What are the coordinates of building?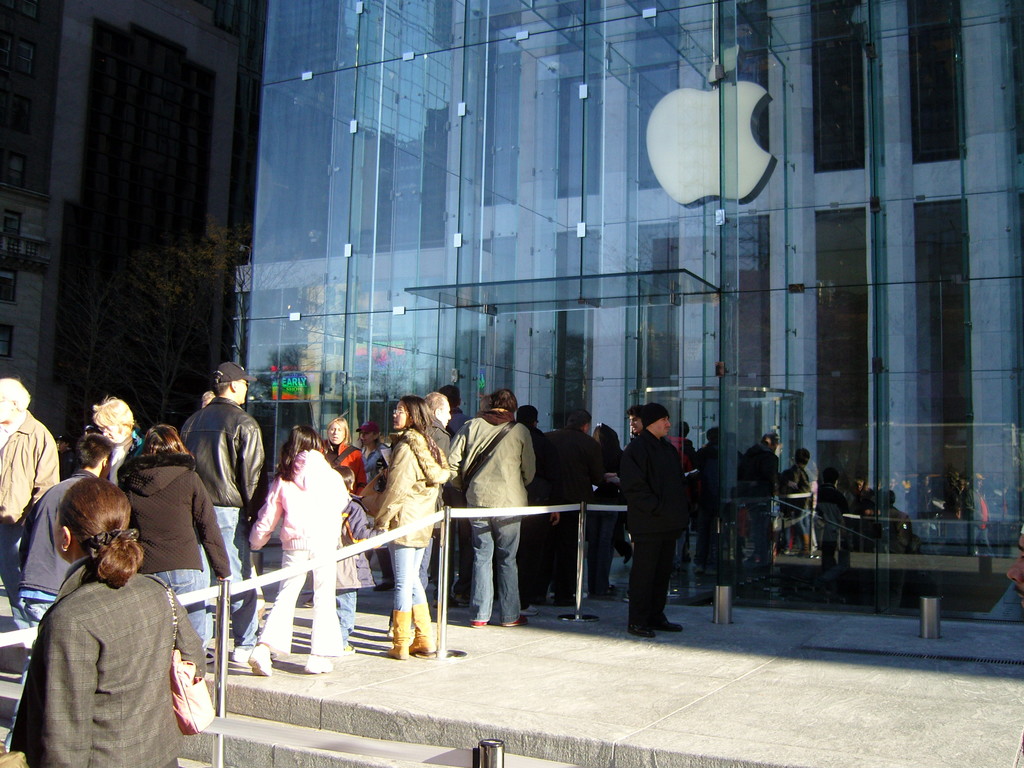
locate(228, 0, 1023, 616).
